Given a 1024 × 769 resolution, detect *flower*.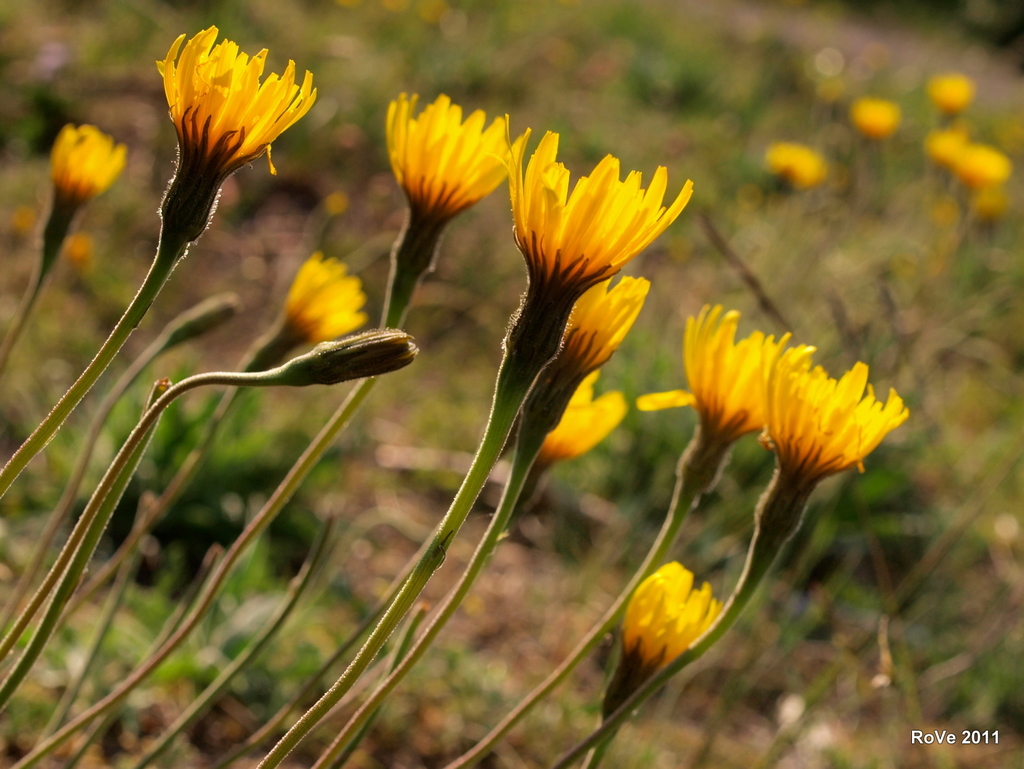
(x1=927, y1=123, x2=969, y2=157).
